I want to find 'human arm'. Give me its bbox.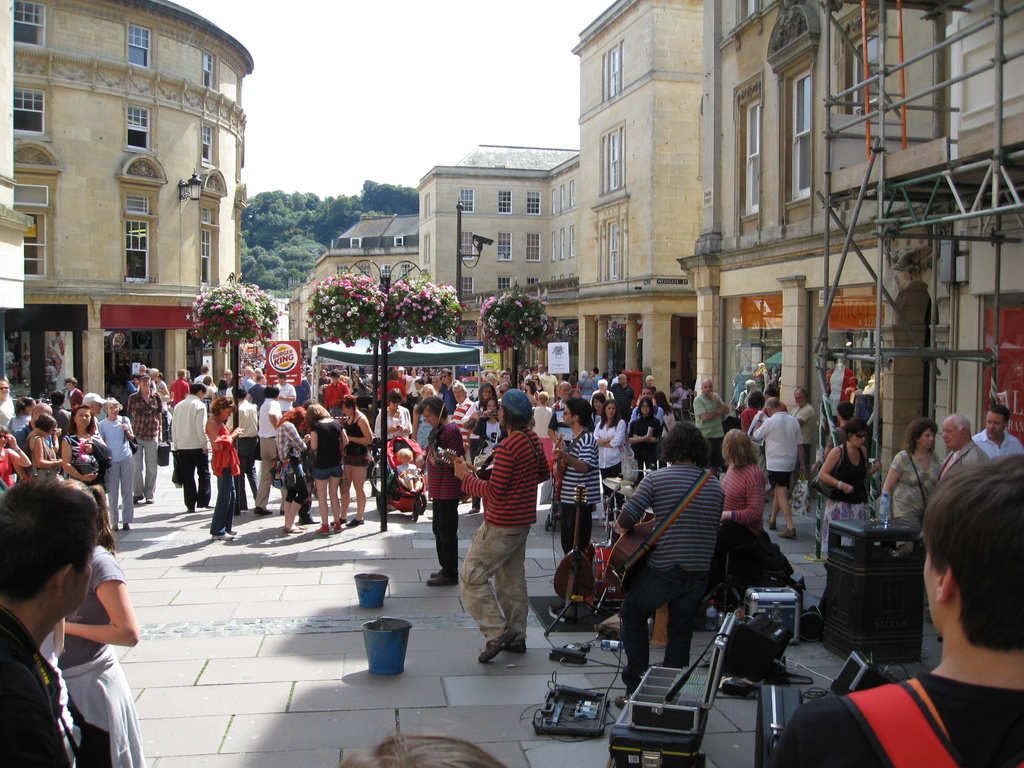
(342,385,351,396).
